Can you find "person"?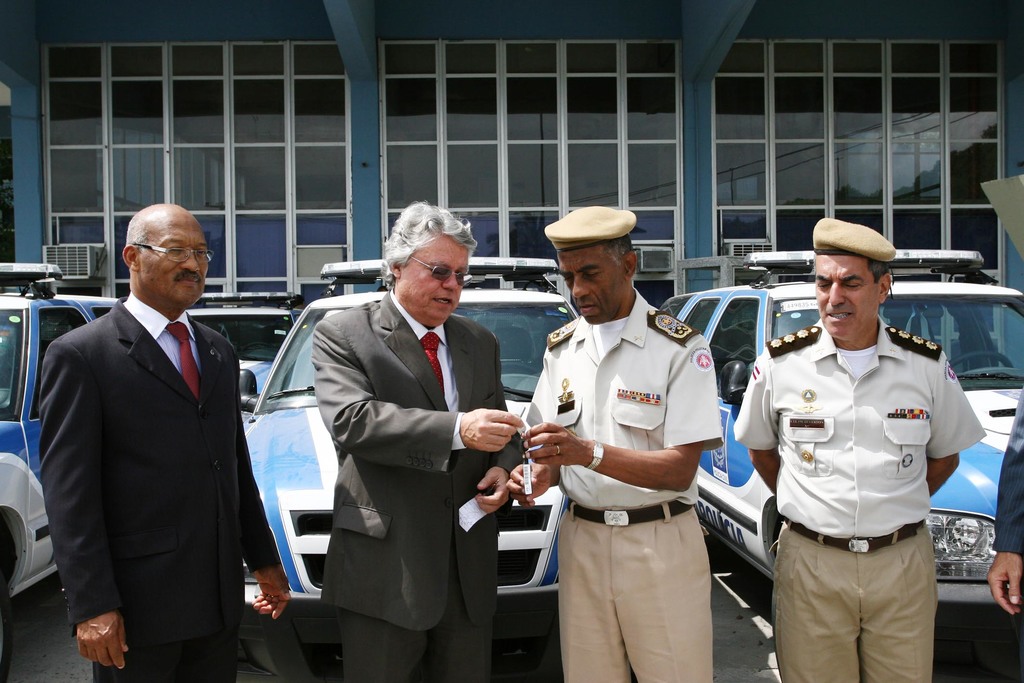
Yes, bounding box: <bbox>301, 196, 547, 682</bbox>.
